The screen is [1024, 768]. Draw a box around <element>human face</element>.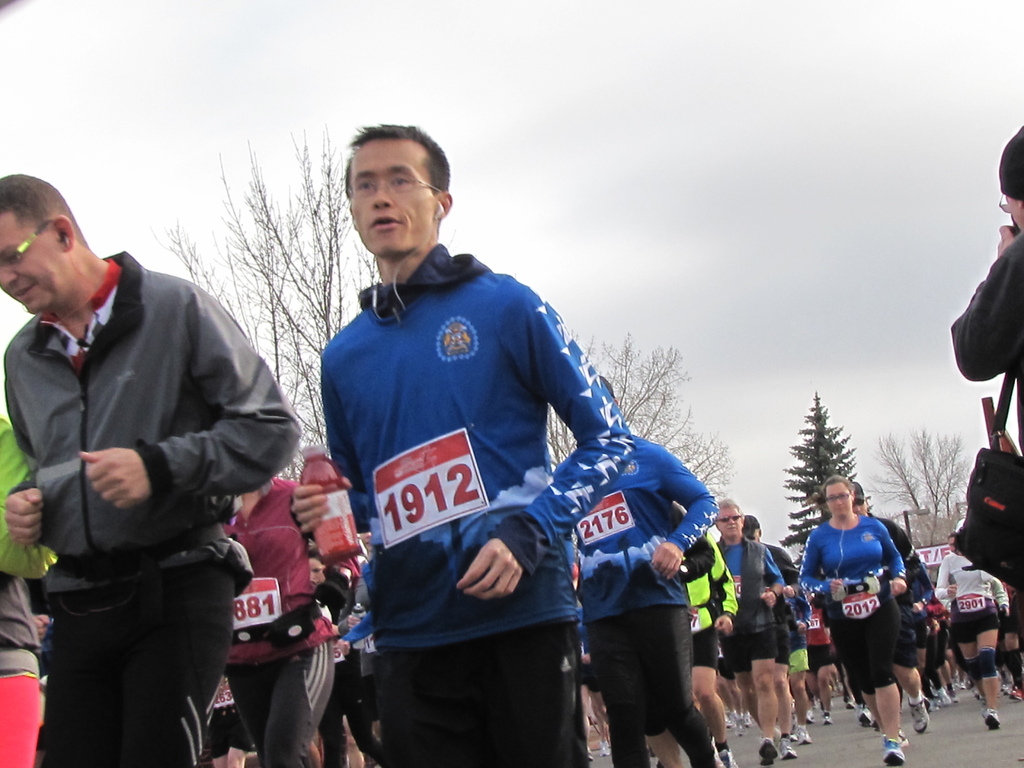
(824, 478, 854, 514).
